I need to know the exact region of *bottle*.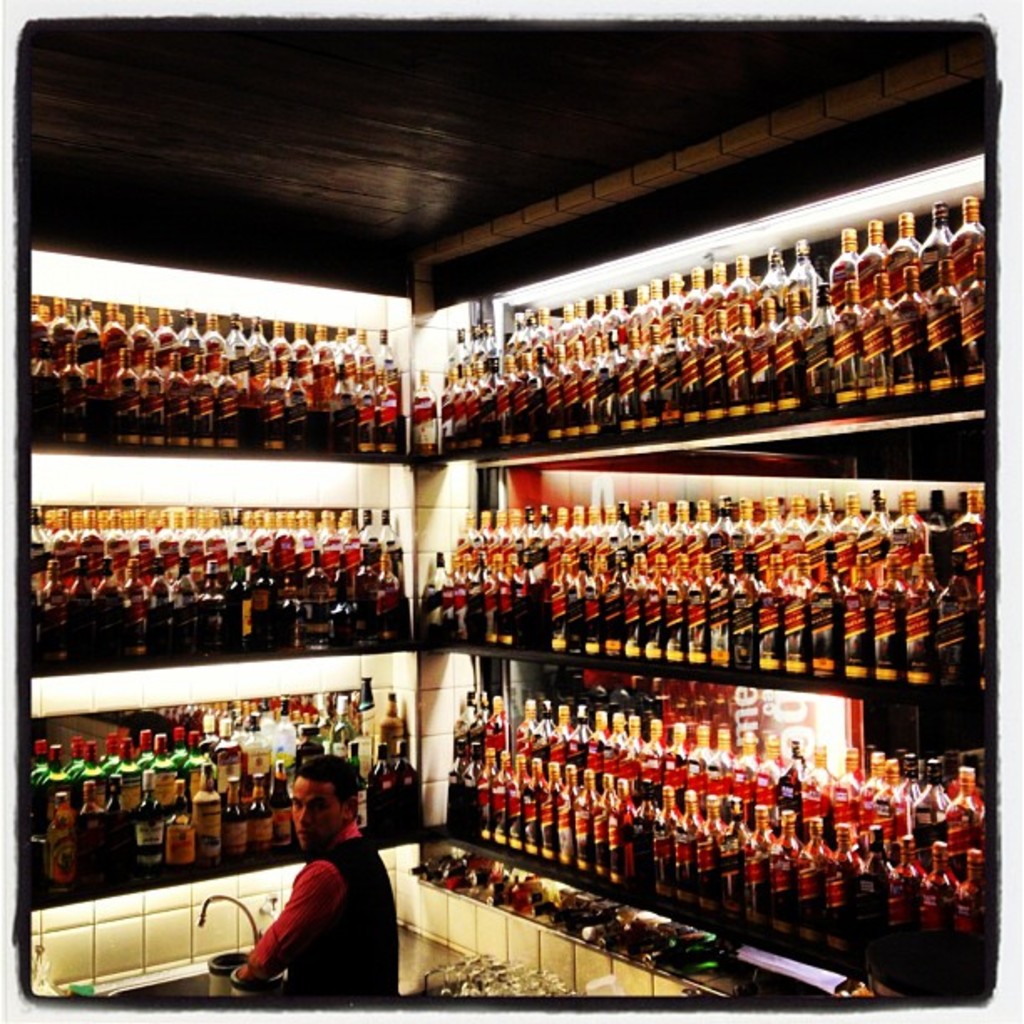
Region: left=925, top=201, right=954, bottom=284.
